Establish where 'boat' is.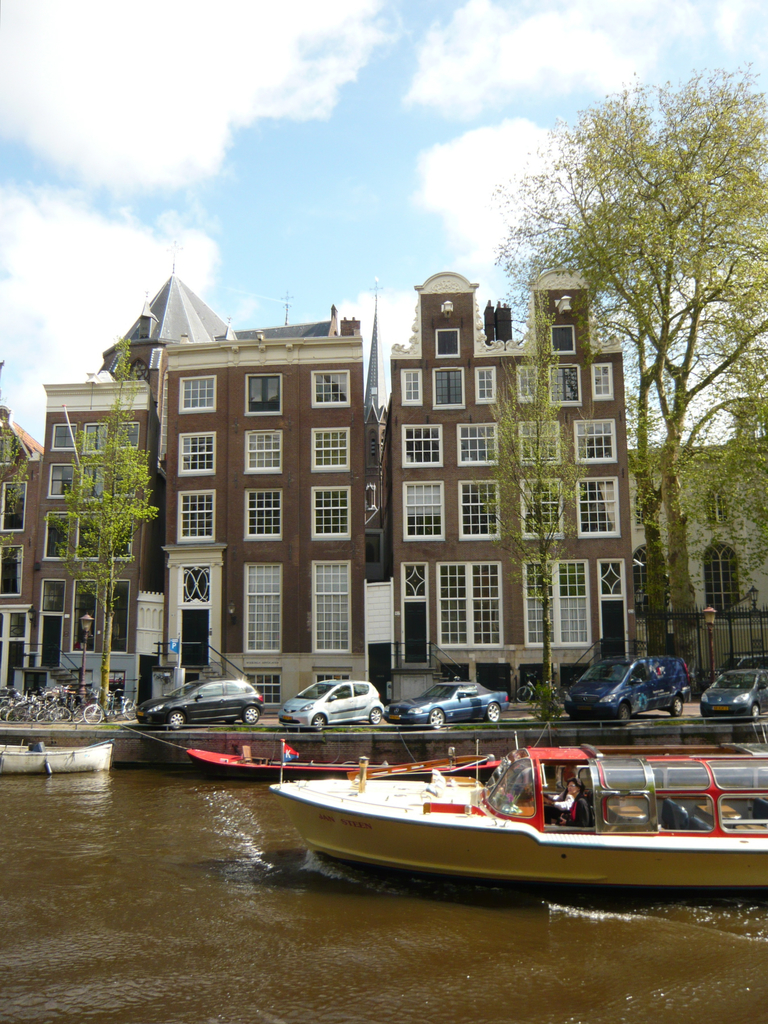
Established at x1=260 y1=710 x2=759 y2=897.
